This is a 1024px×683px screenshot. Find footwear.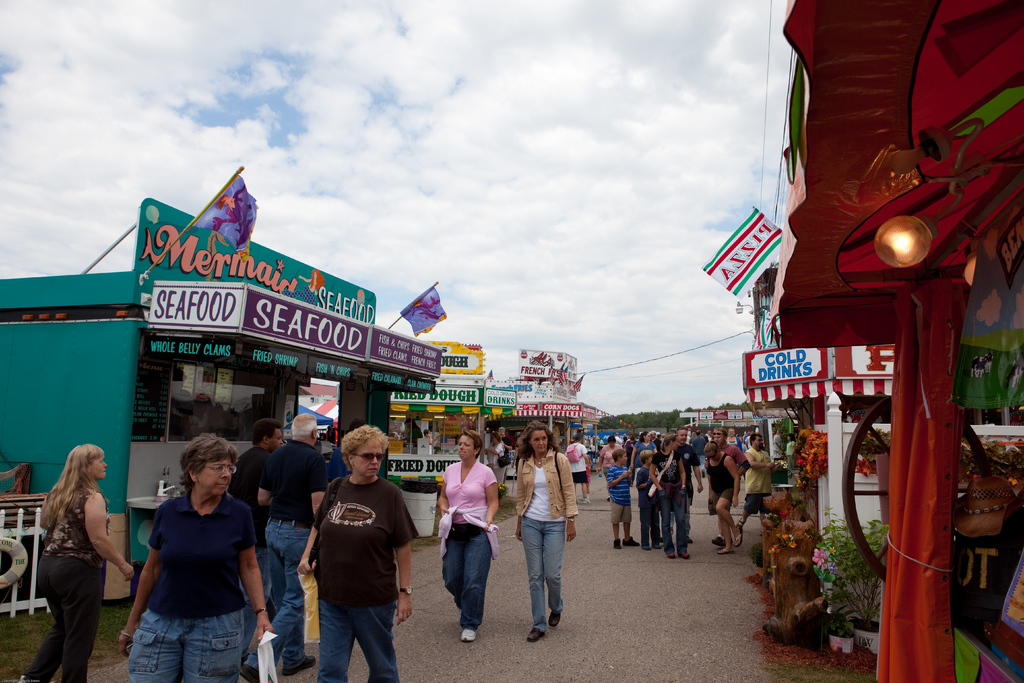
Bounding box: pyautogui.locateOnScreen(612, 539, 622, 550).
